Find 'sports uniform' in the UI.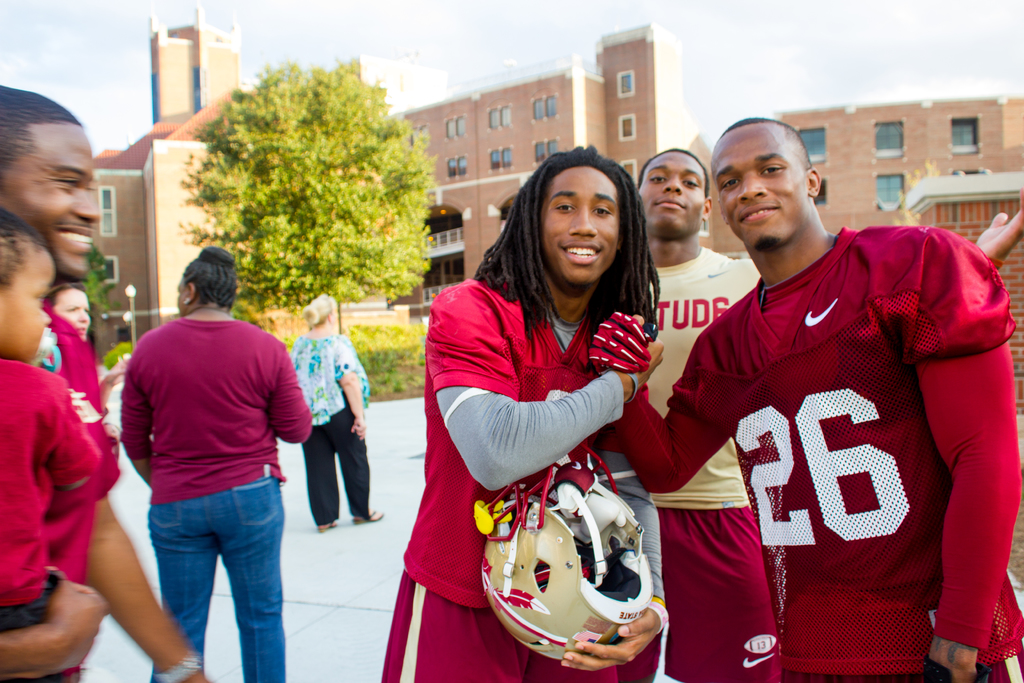
UI element at bbox=(595, 219, 1020, 682).
